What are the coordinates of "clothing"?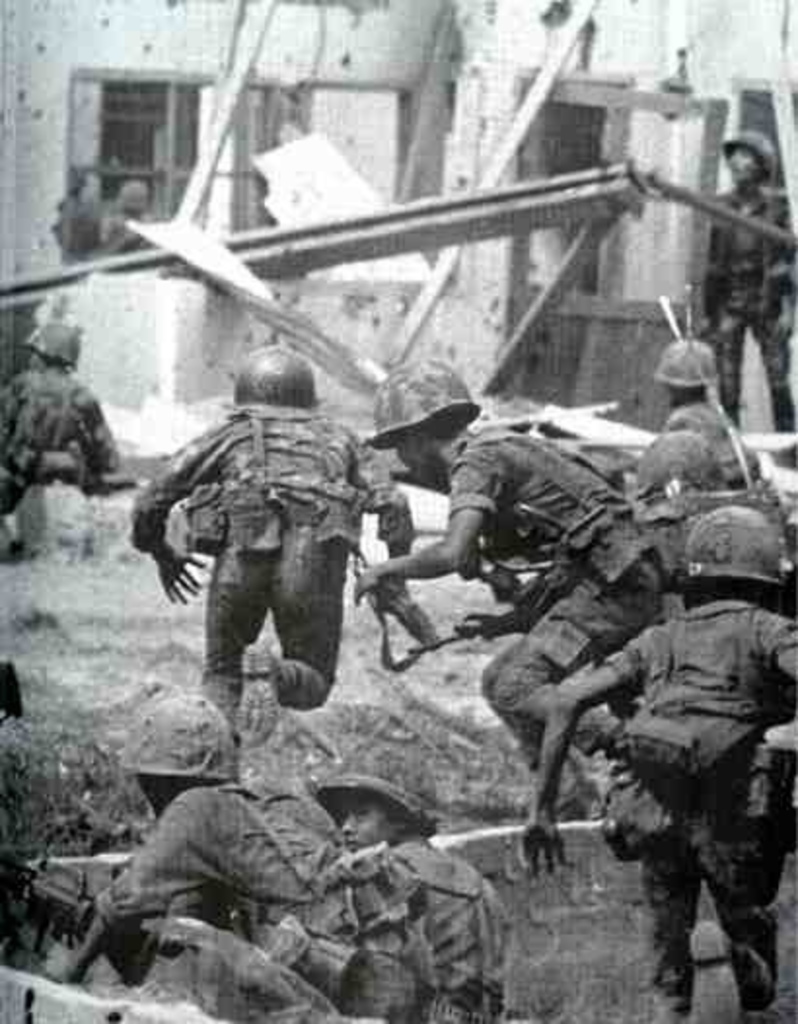
91, 777, 335, 911.
